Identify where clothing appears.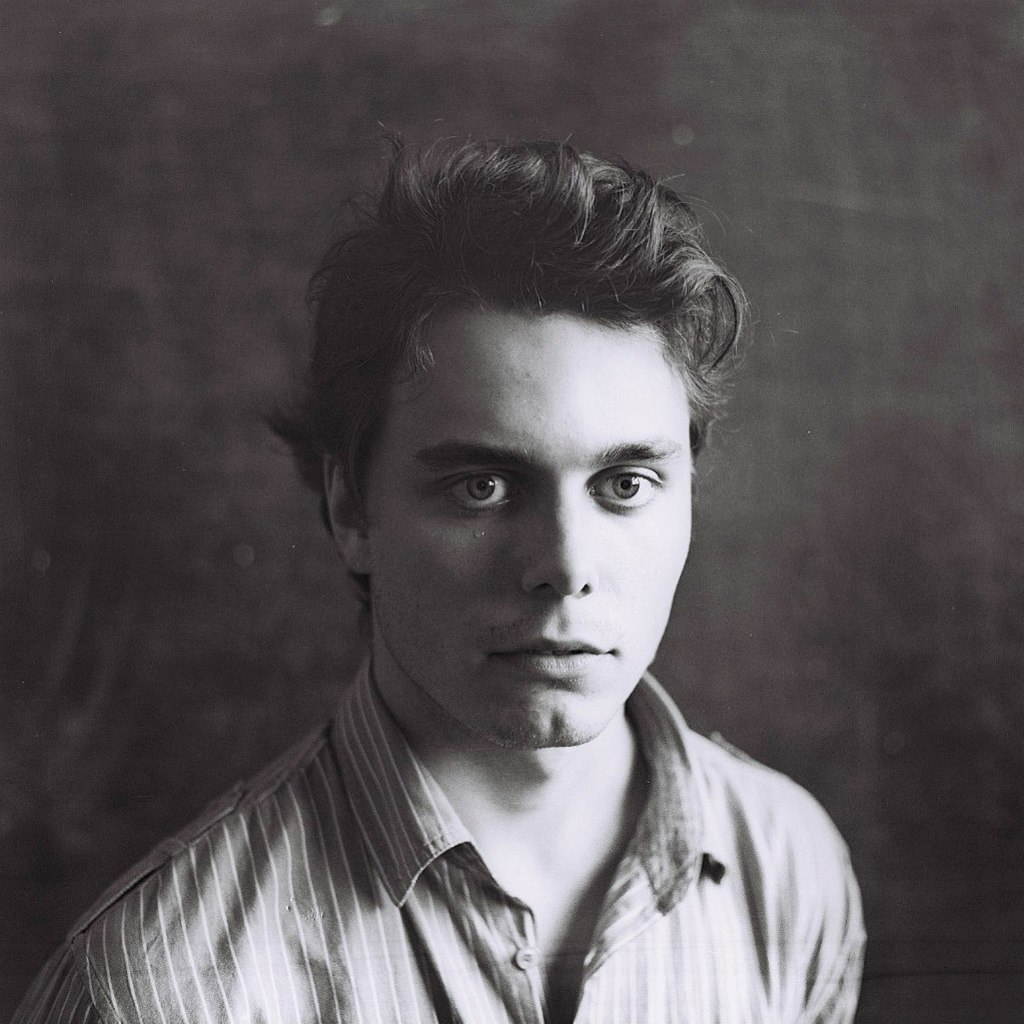
Appears at 10:647:874:1023.
